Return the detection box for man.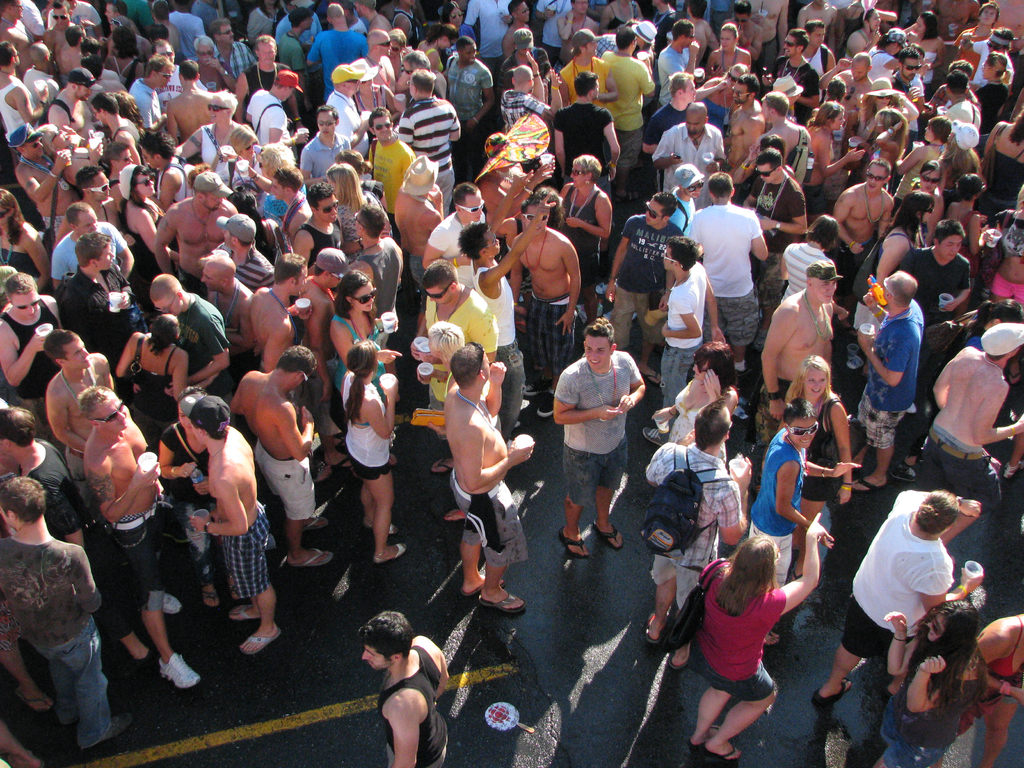
Rect(200, 254, 260, 340).
